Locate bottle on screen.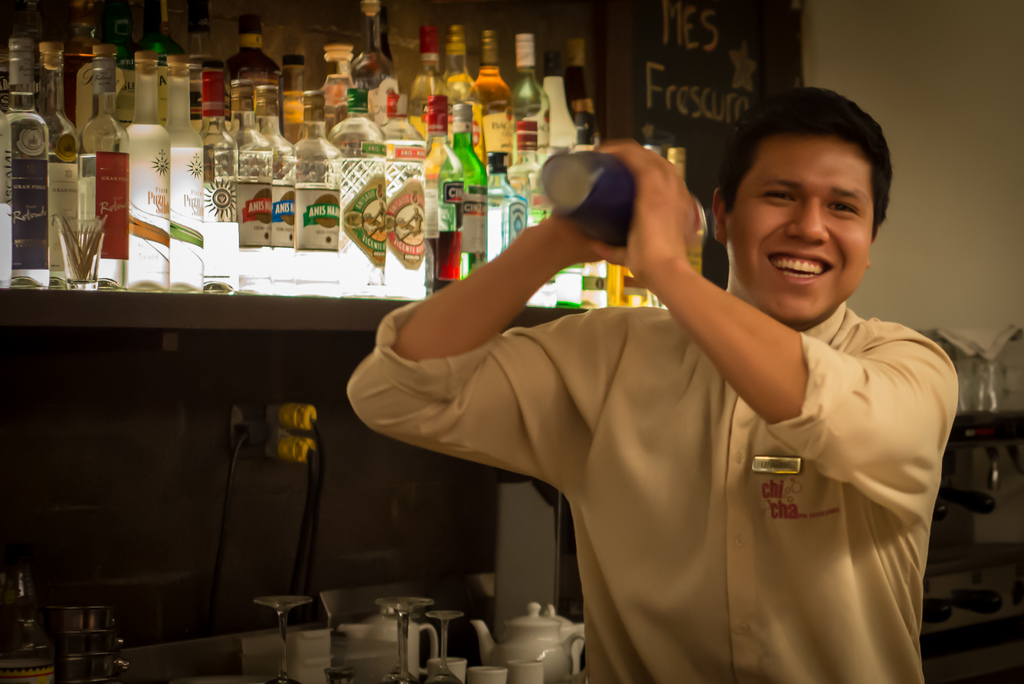
On screen at l=375, t=94, r=426, b=299.
